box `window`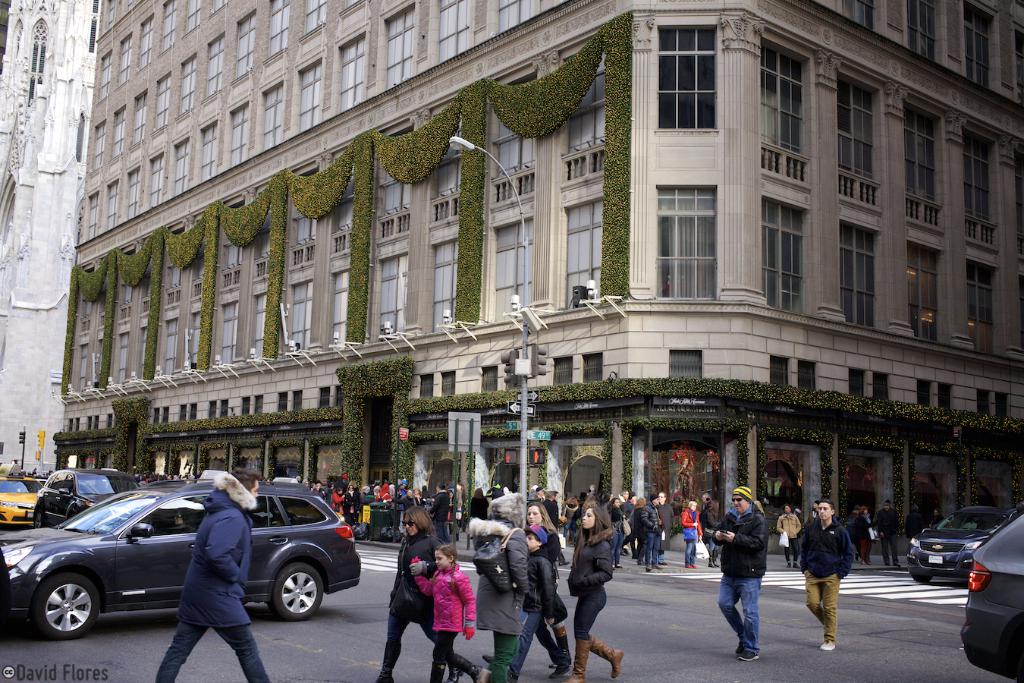
box=[96, 49, 113, 104]
